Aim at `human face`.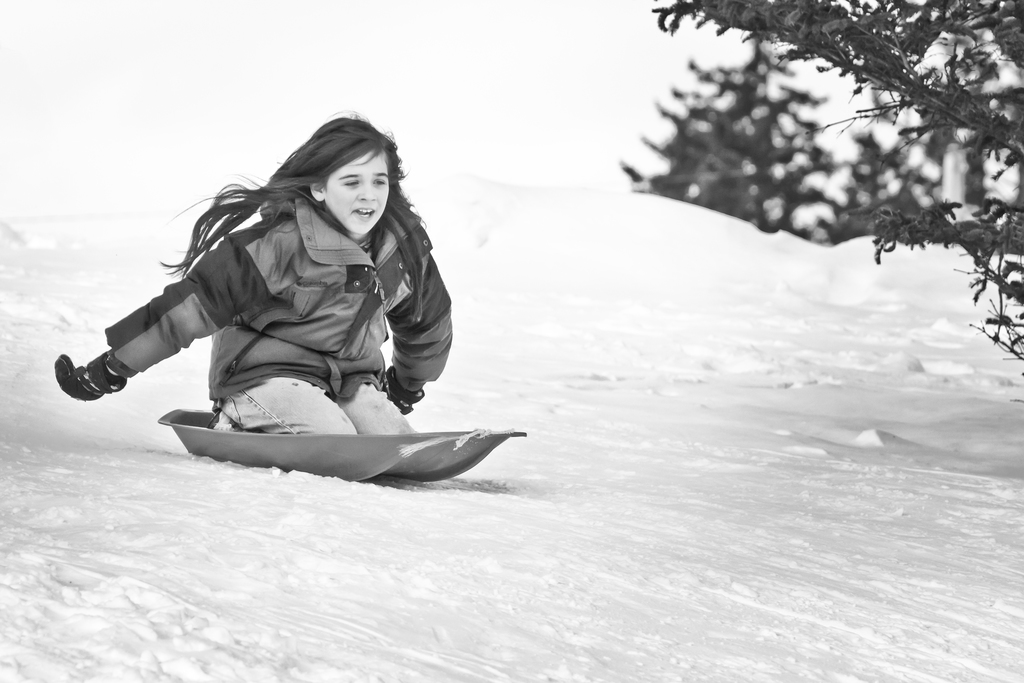
Aimed at locate(321, 151, 392, 236).
